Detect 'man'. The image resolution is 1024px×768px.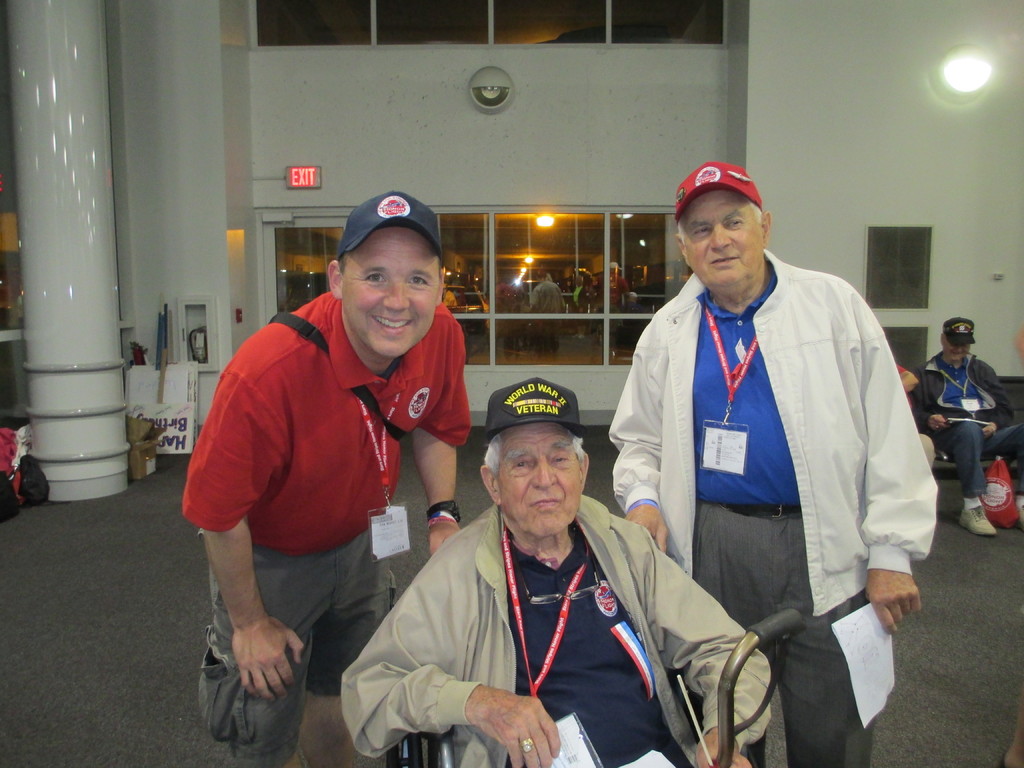
rect(337, 399, 694, 767).
